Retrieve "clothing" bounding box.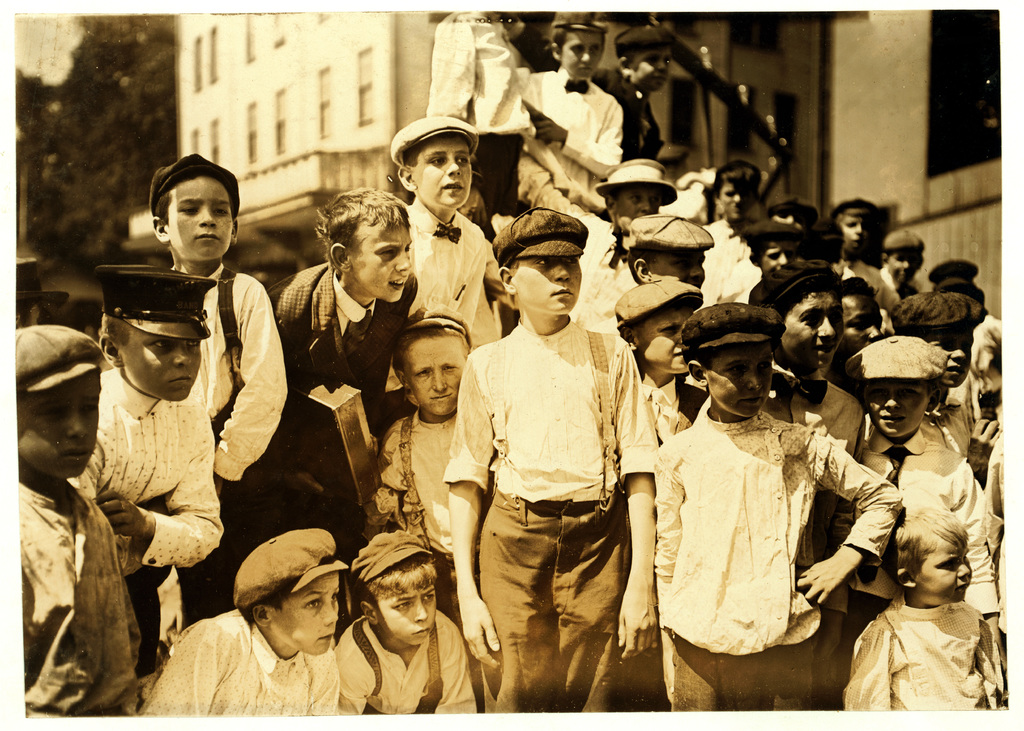
Bounding box: locate(526, 71, 621, 214).
